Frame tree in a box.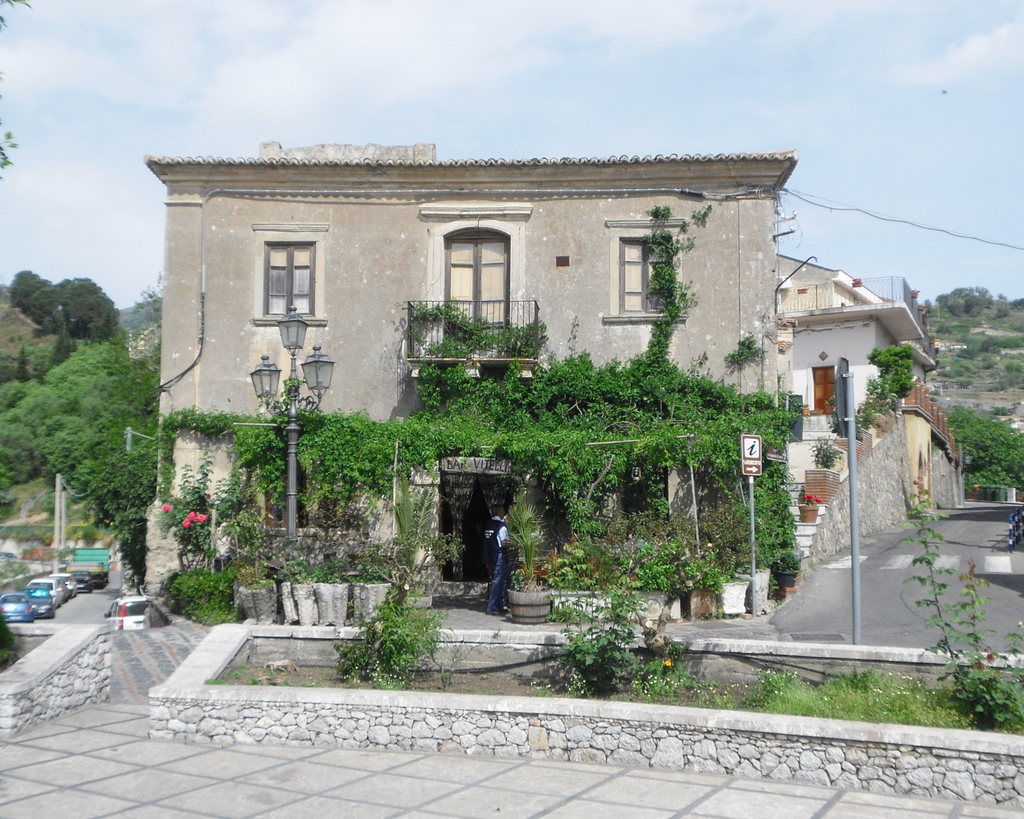
detection(869, 343, 915, 396).
